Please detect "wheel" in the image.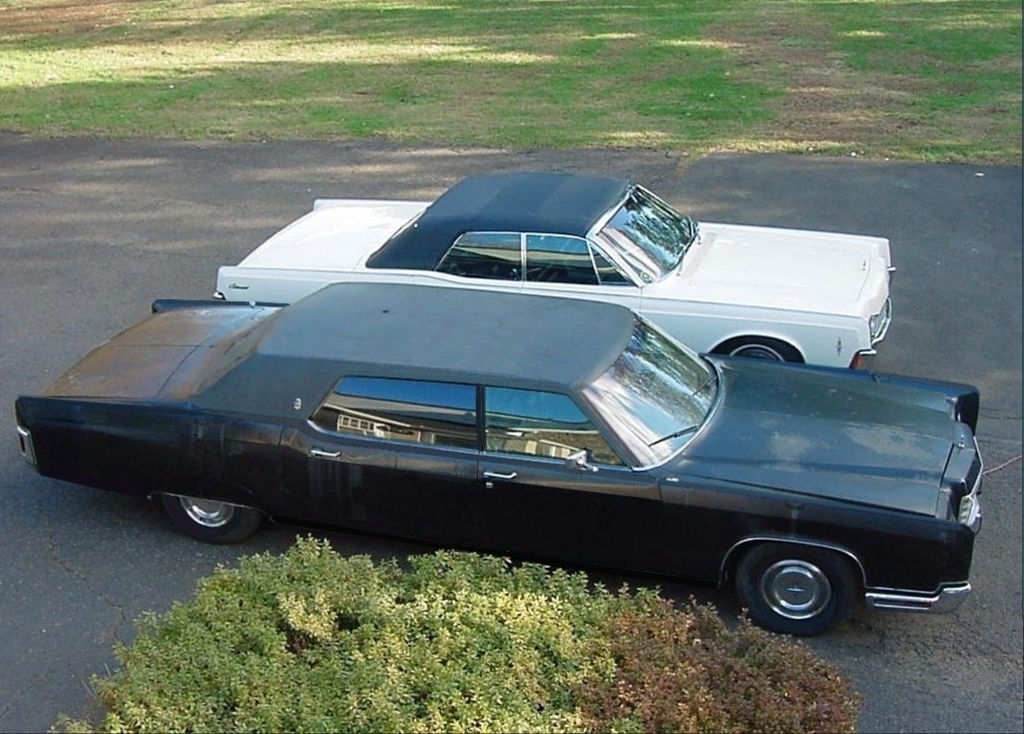
(x1=729, y1=544, x2=867, y2=638).
